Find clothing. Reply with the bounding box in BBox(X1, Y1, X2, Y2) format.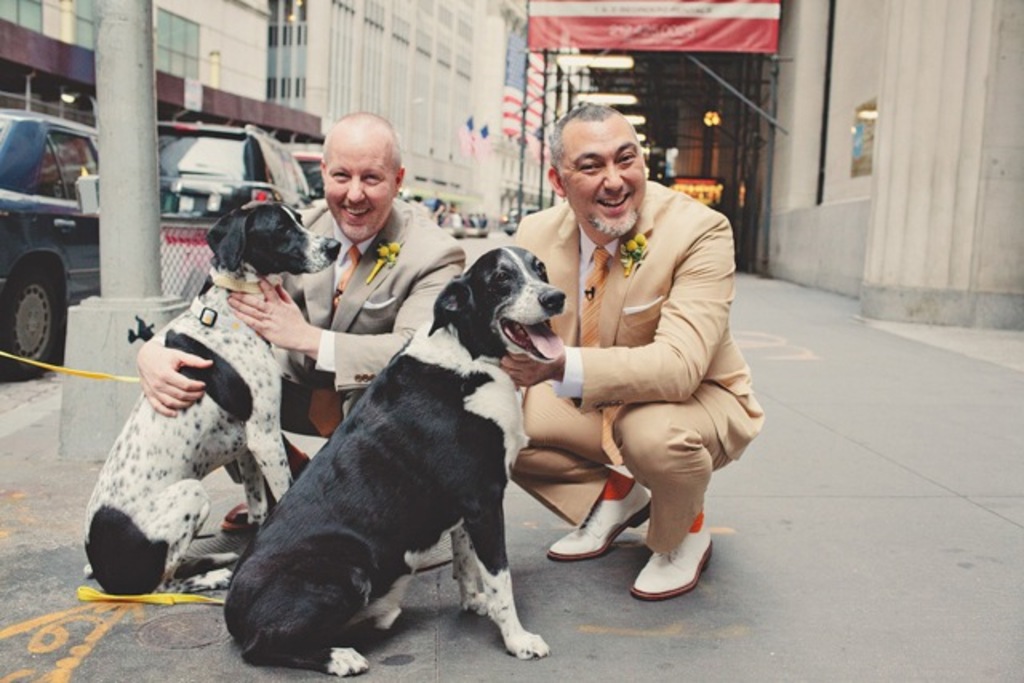
BBox(493, 195, 778, 568).
